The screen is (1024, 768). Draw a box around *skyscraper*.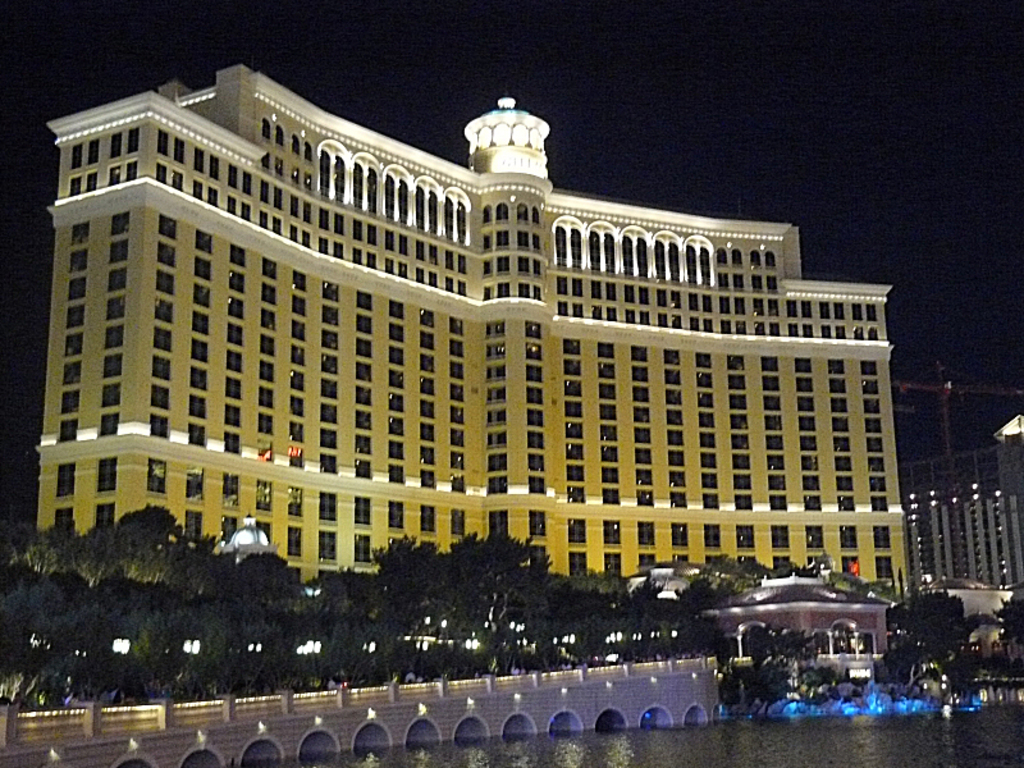
bbox(46, 63, 897, 598).
